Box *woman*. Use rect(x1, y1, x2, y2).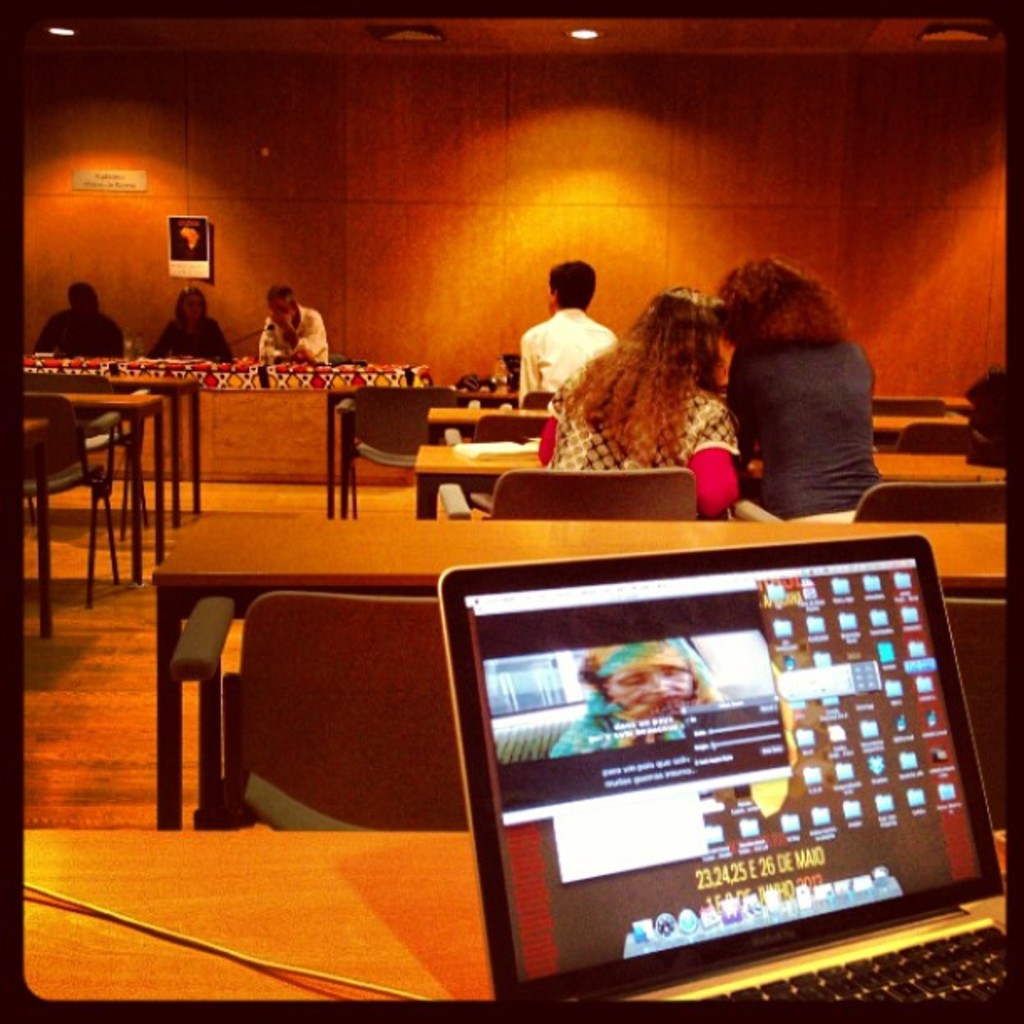
rect(156, 289, 236, 363).
